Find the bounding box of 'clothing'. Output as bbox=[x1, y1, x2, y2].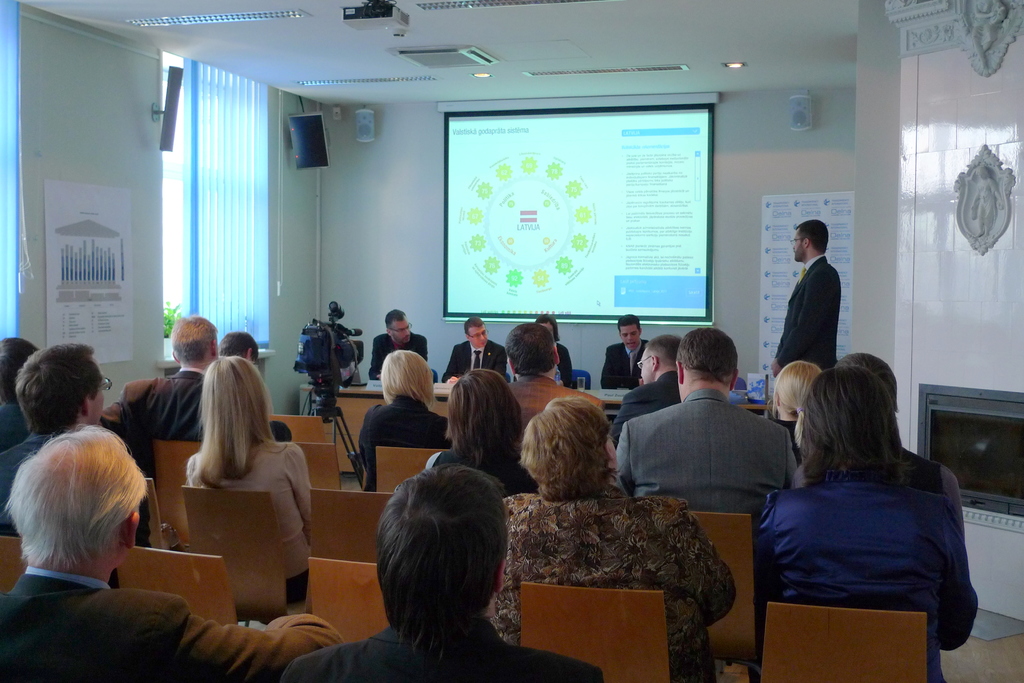
bbox=[436, 337, 509, 380].
